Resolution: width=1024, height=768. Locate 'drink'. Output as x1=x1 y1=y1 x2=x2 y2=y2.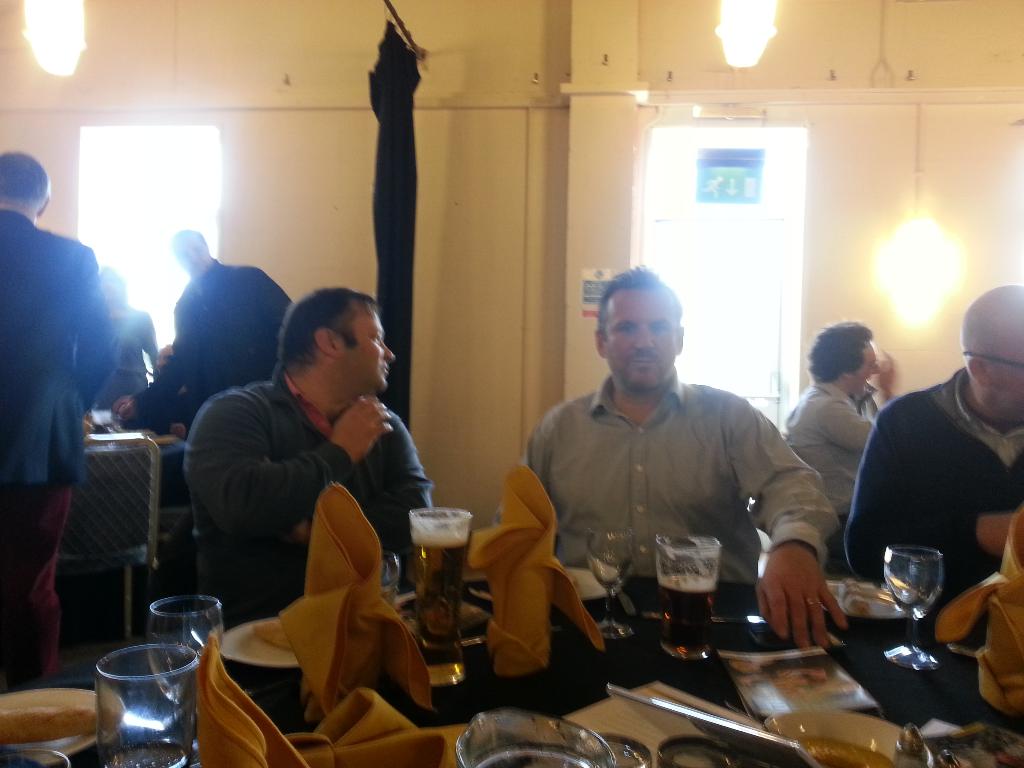
x1=659 y1=575 x2=715 y2=651.
